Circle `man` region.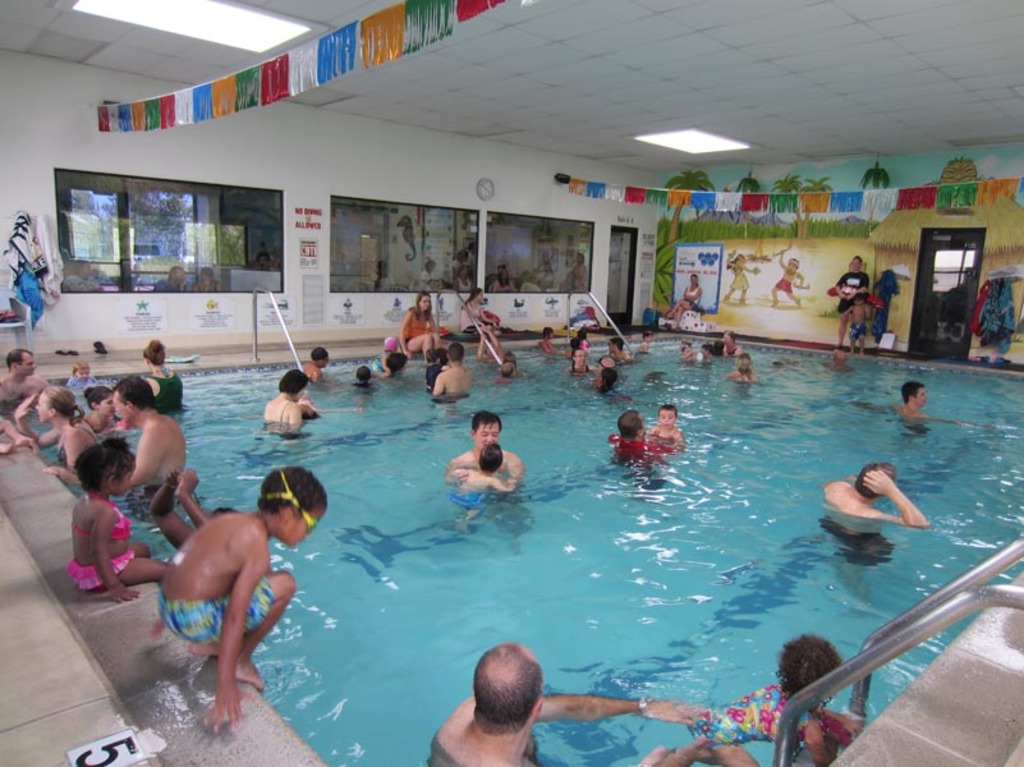
Region: (left=817, top=460, right=931, bottom=614).
